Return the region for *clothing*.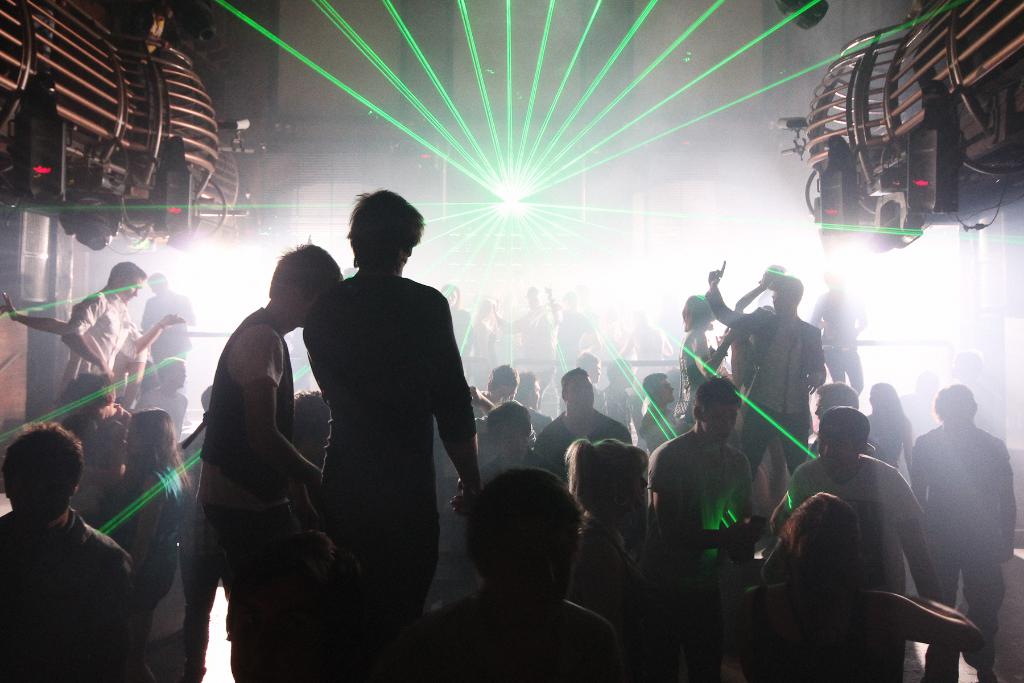
61:285:130:414.
